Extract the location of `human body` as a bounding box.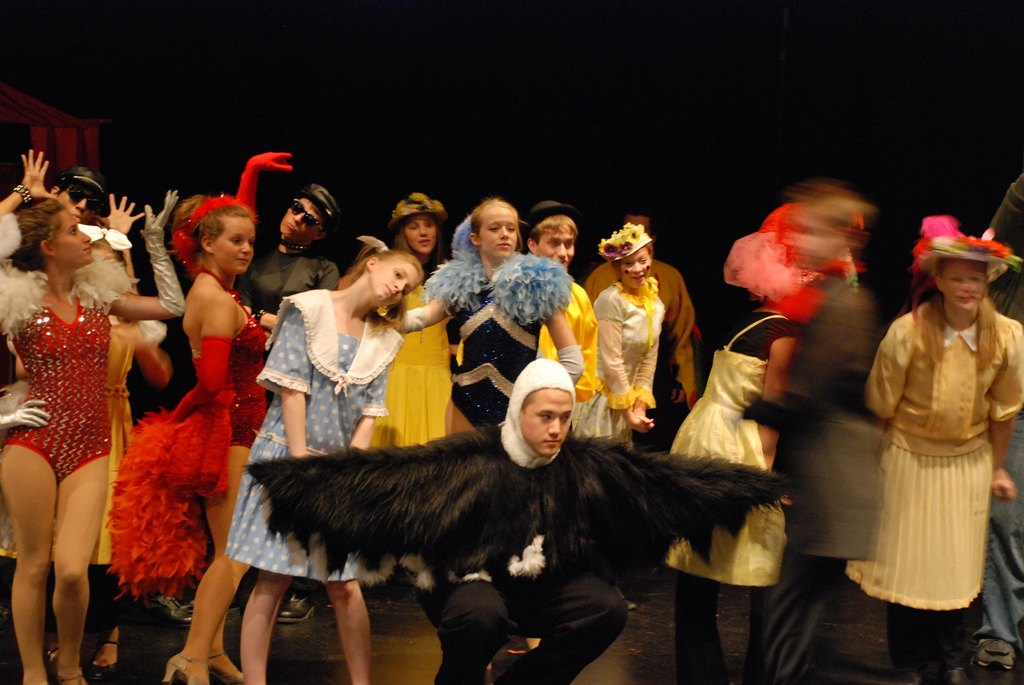
select_region(865, 223, 1023, 684).
